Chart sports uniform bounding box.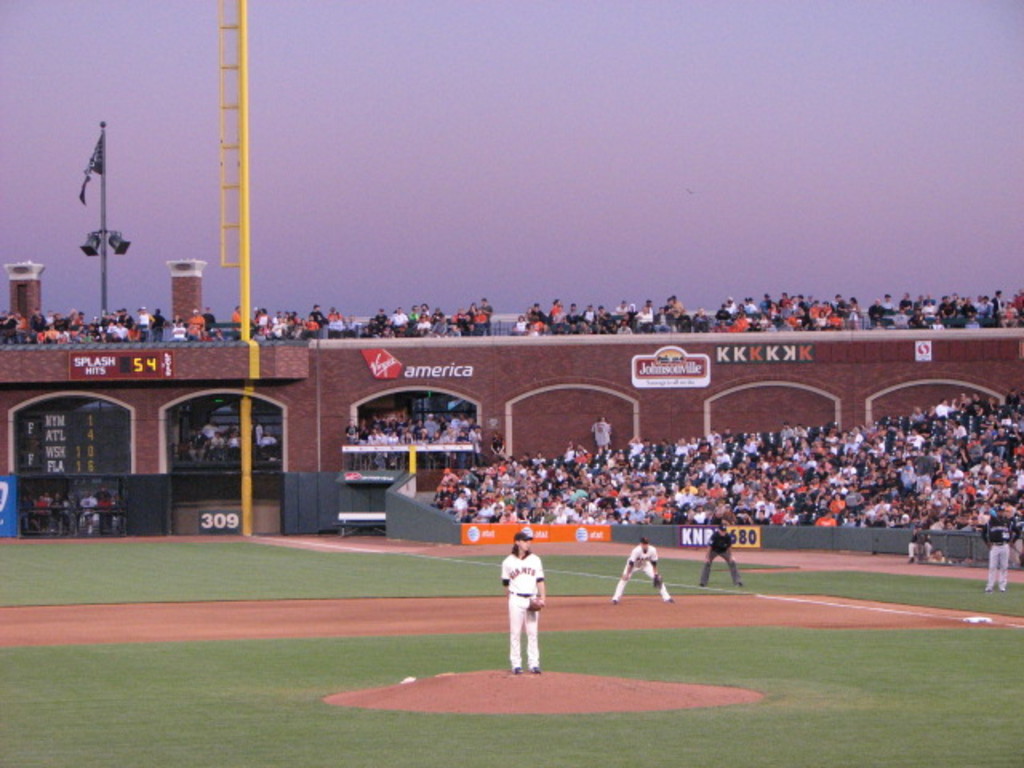
Charted: Rect(501, 550, 558, 669).
